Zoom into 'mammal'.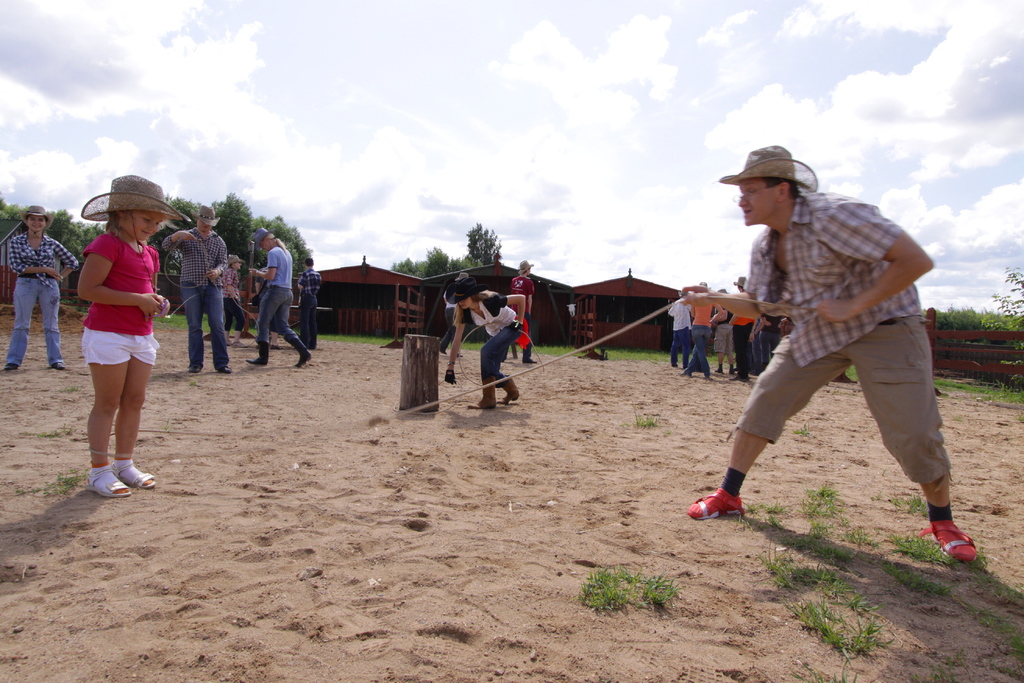
Zoom target: [668,288,692,368].
